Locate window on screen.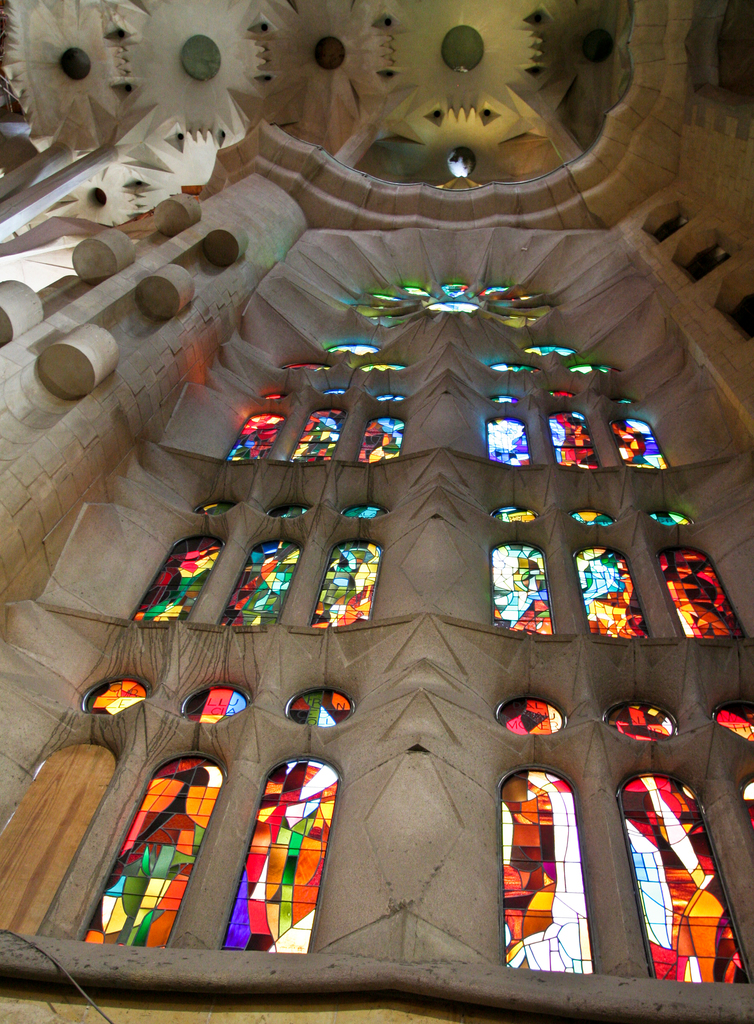
On screen at <bbox>490, 502, 728, 643</bbox>.
